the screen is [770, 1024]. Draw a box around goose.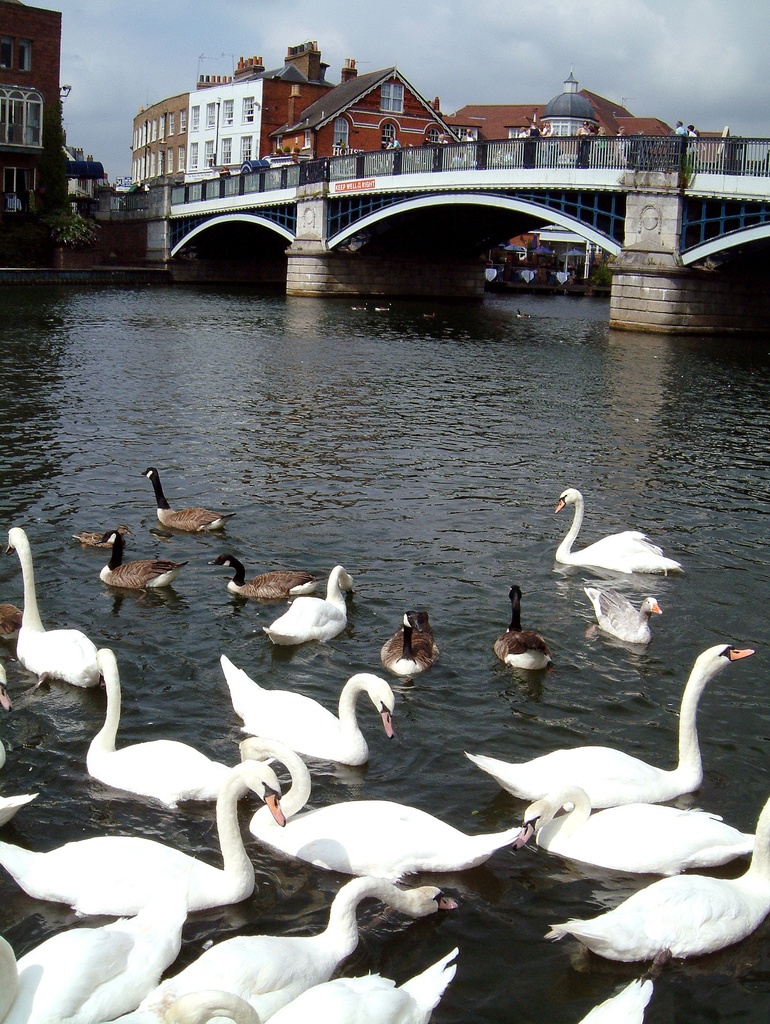
(381, 606, 444, 672).
